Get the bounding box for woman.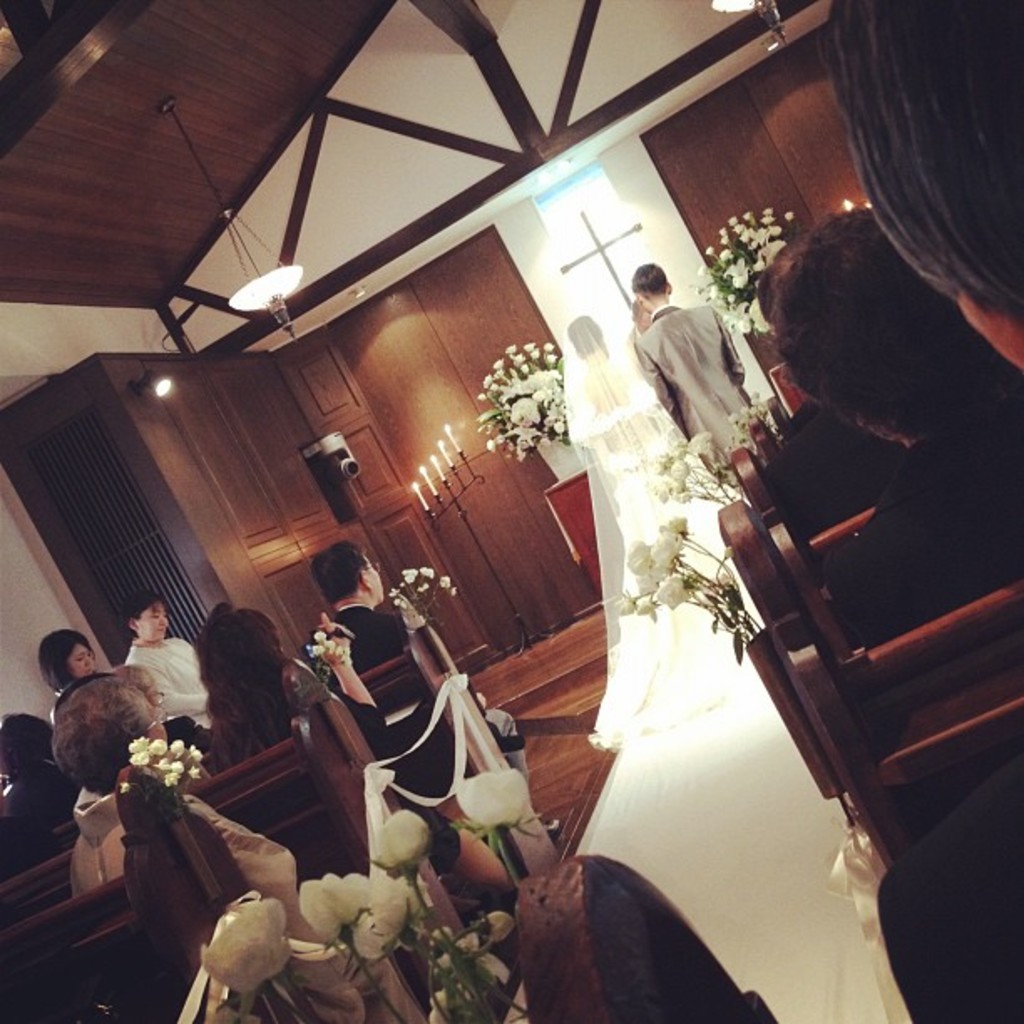
BBox(52, 632, 97, 723).
